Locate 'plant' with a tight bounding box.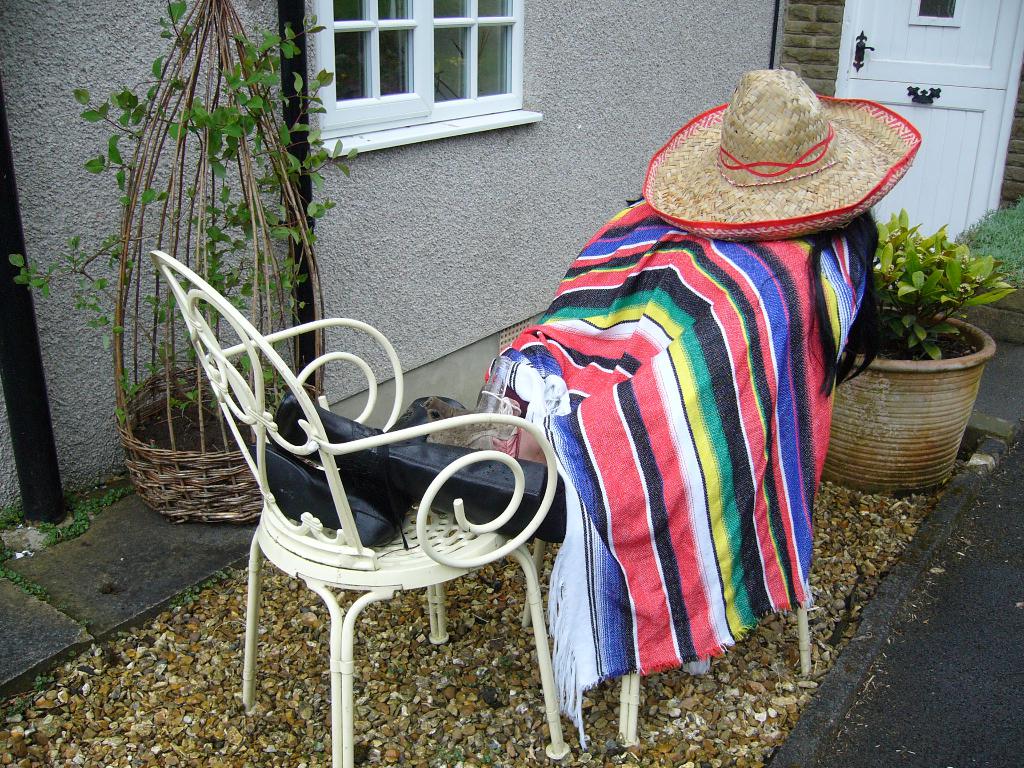
[0, 570, 49, 600].
